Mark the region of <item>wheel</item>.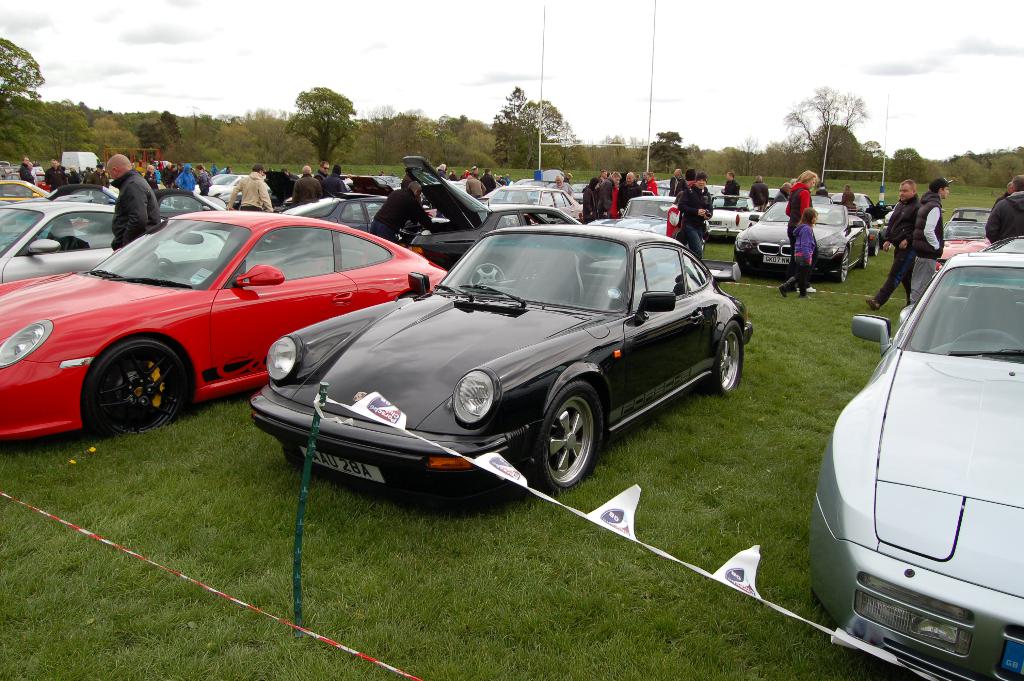
Region: rect(954, 328, 1023, 348).
